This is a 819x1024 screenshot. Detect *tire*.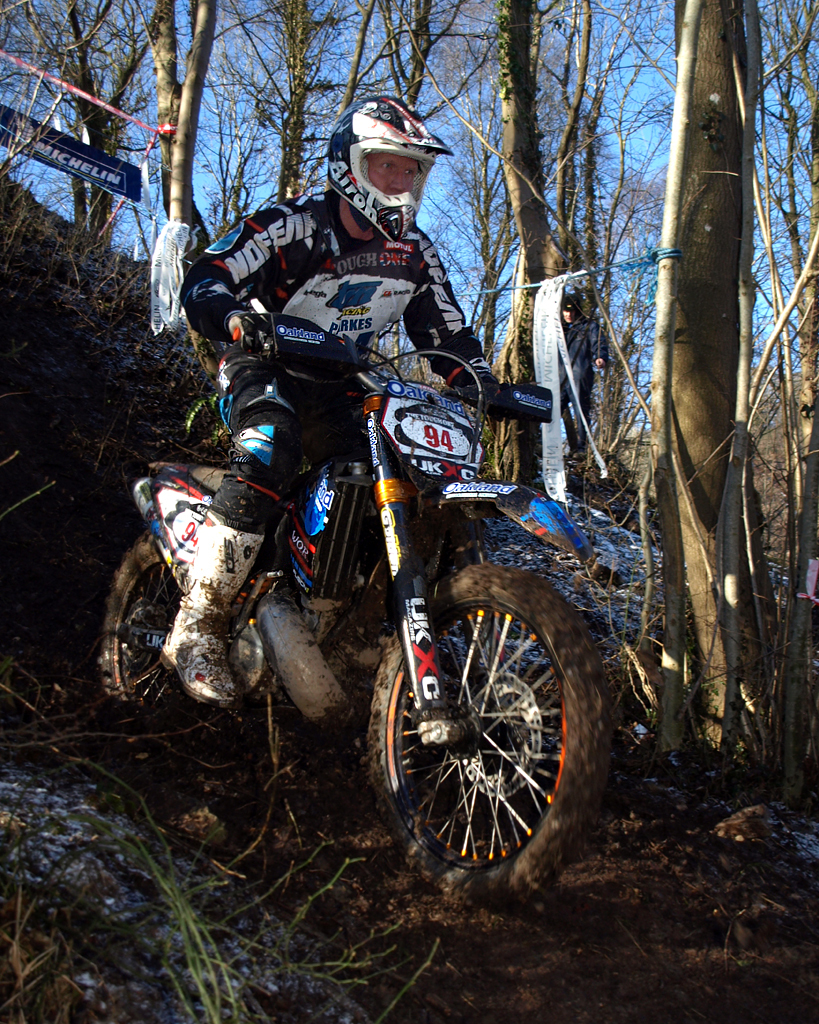
region(367, 557, 601, 901).
